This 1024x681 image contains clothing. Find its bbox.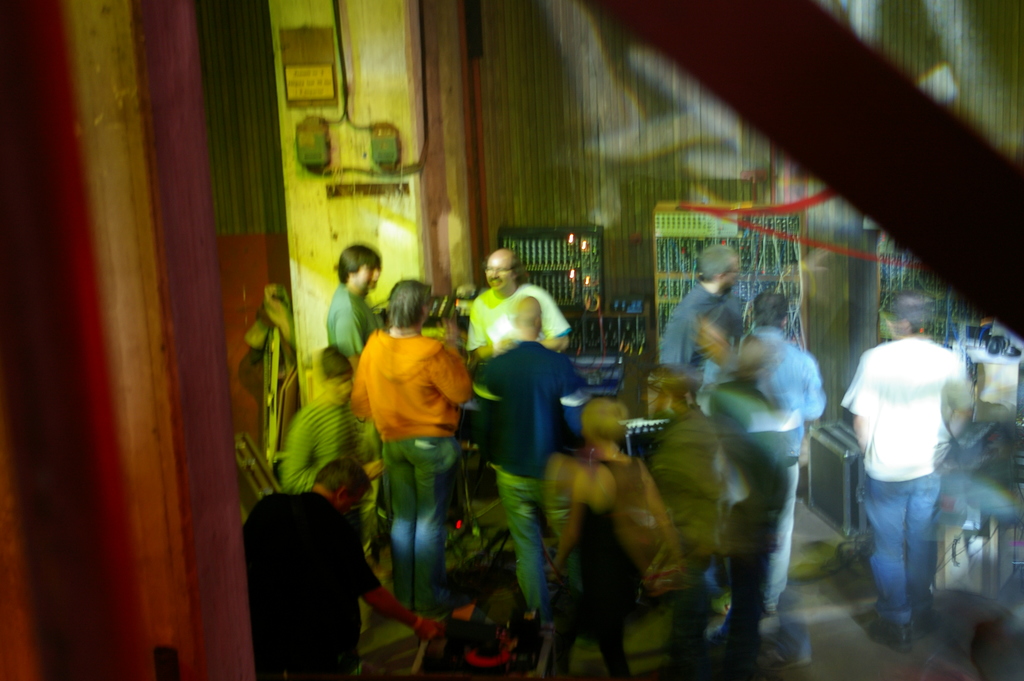
bbox=(844, 338, 978, 621).
